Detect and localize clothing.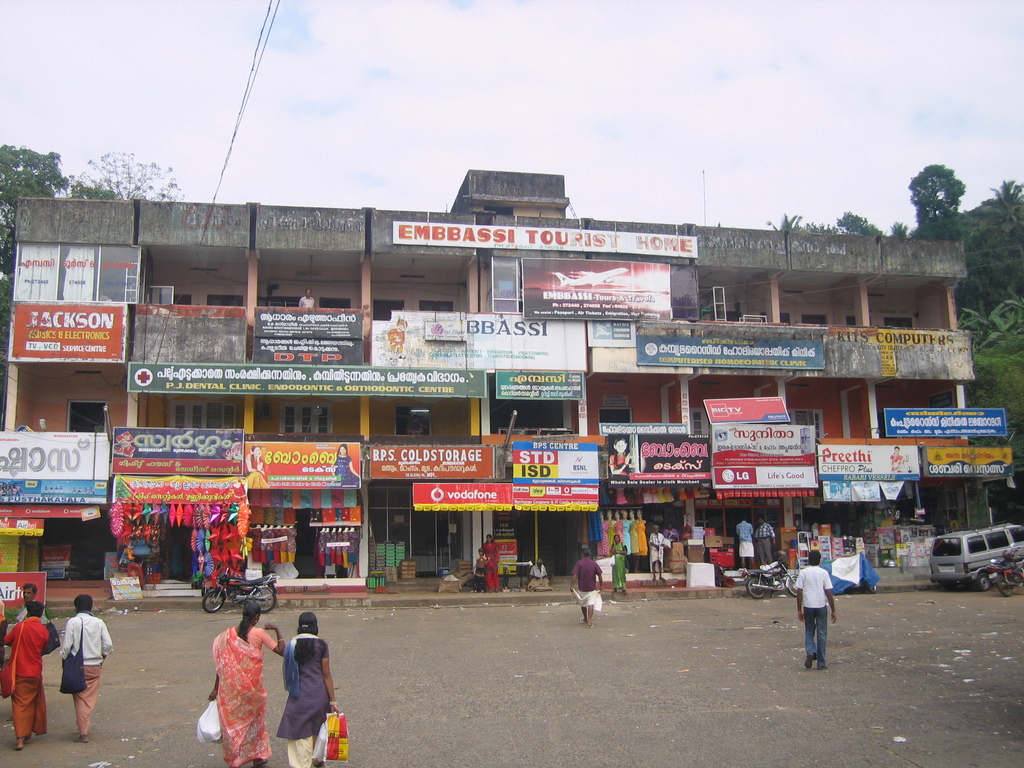
Localized at (59,604,118,735).
